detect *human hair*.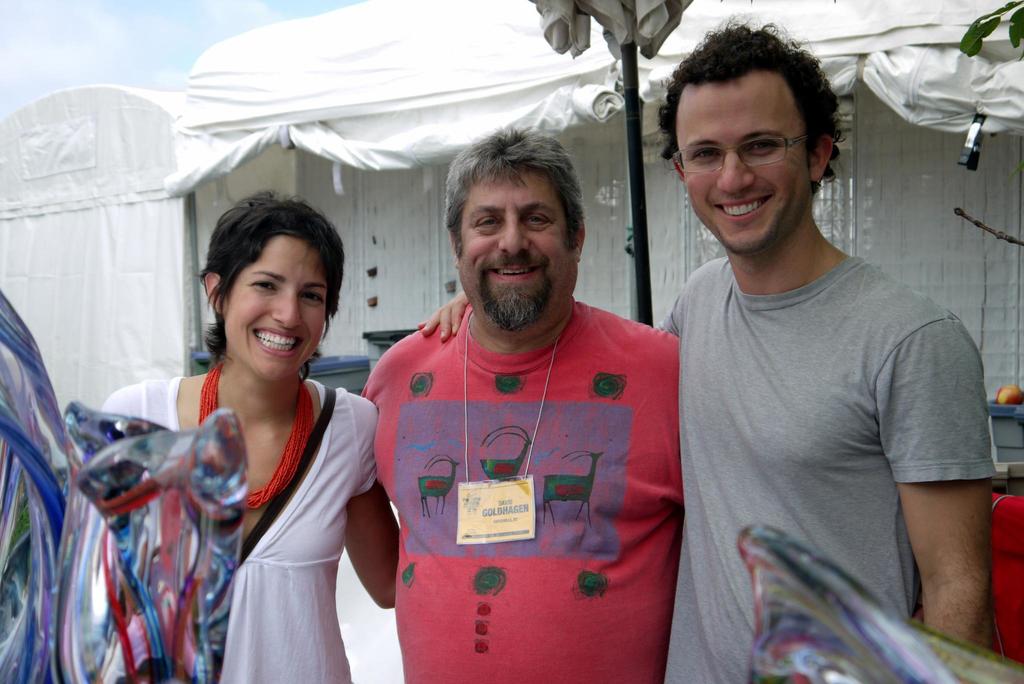
Detected at rect(202, 186, 345, 386).
